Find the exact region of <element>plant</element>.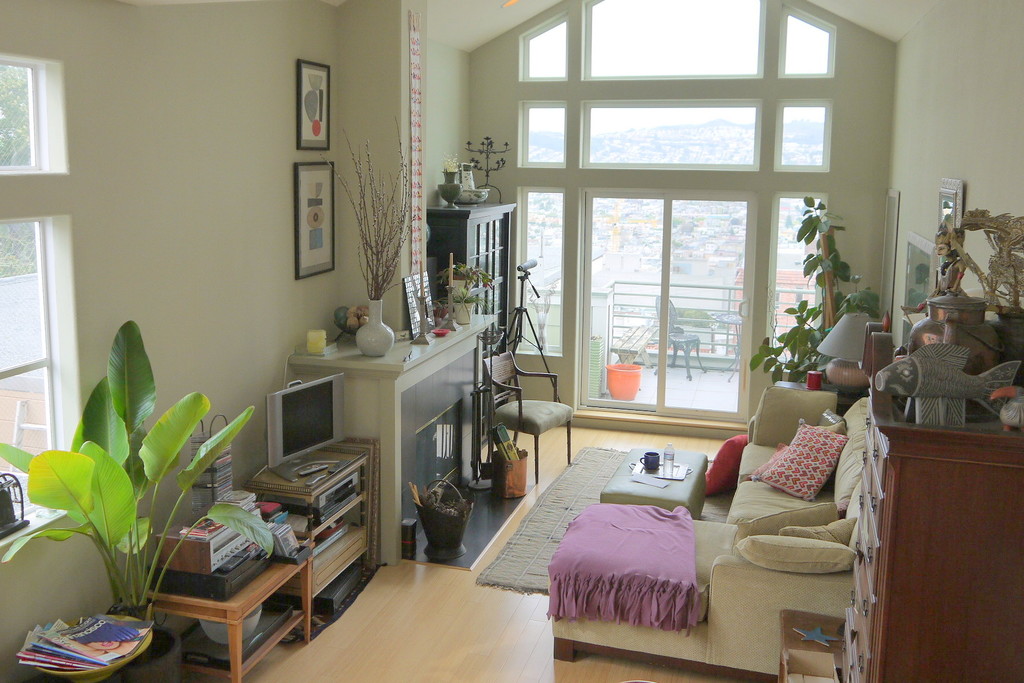
Exact region: BBox(6, 306, 263, 620).
